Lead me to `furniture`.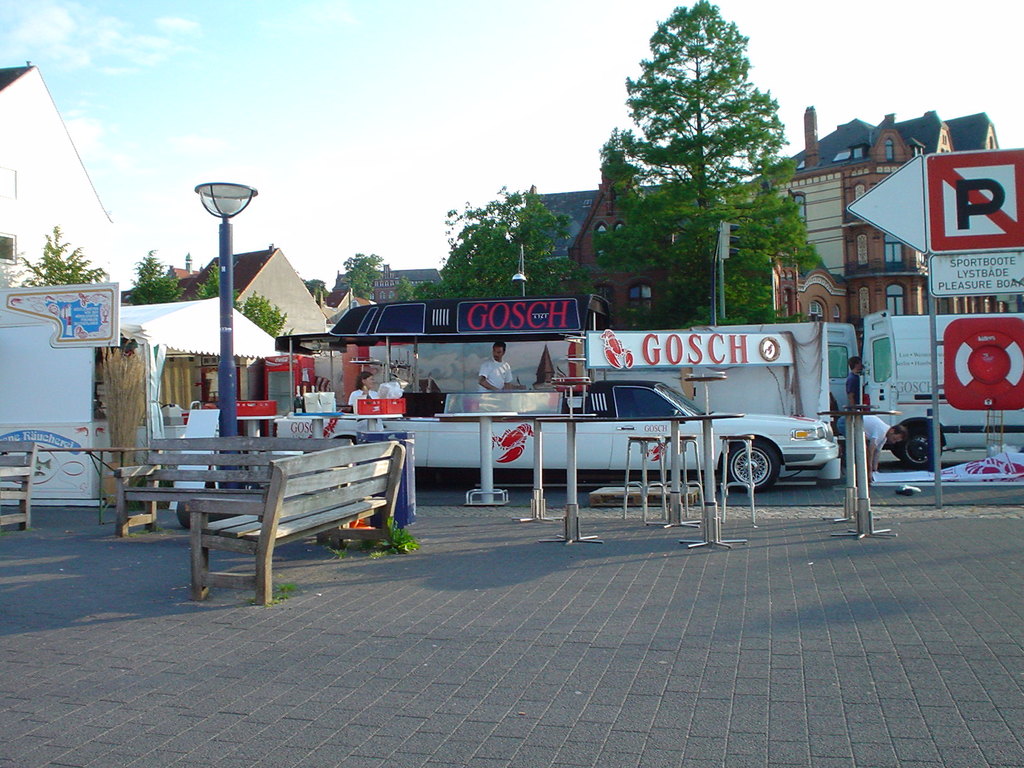
Lead to (678,431,707,523).
